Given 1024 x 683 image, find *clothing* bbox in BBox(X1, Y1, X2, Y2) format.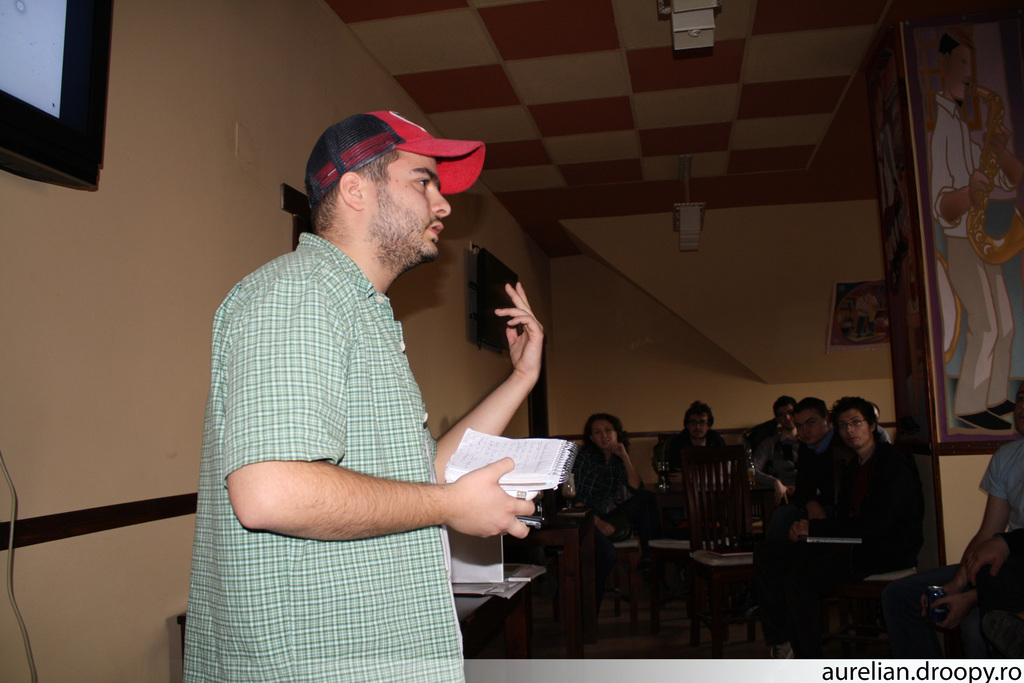
BBox(191, 229, 462, 682).
